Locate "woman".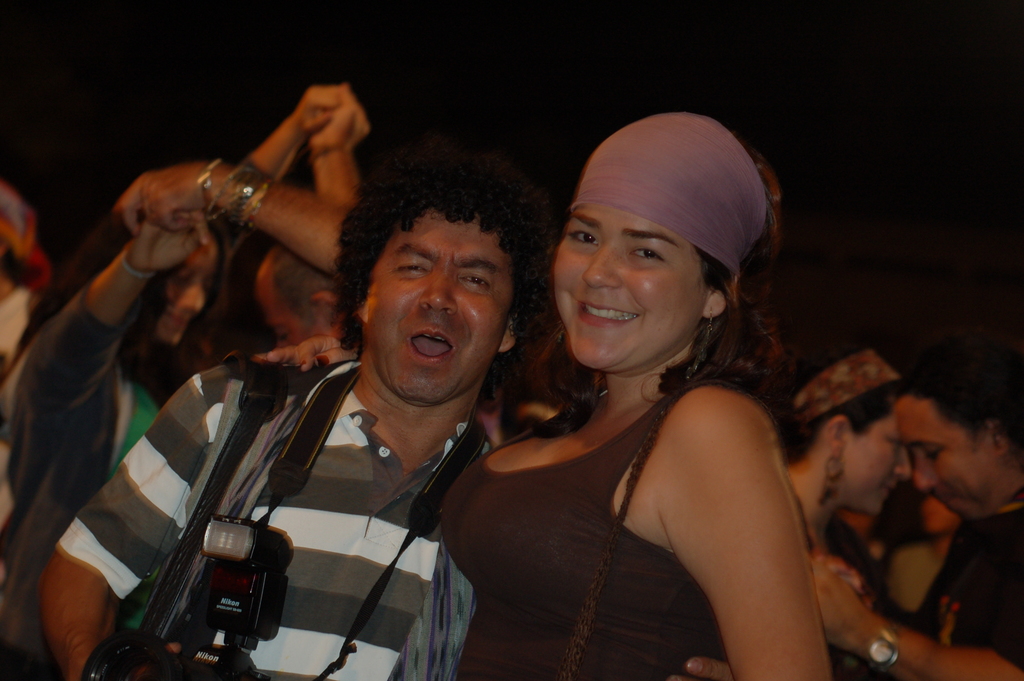
Bounding box: region(0, 83, 358, 680).
